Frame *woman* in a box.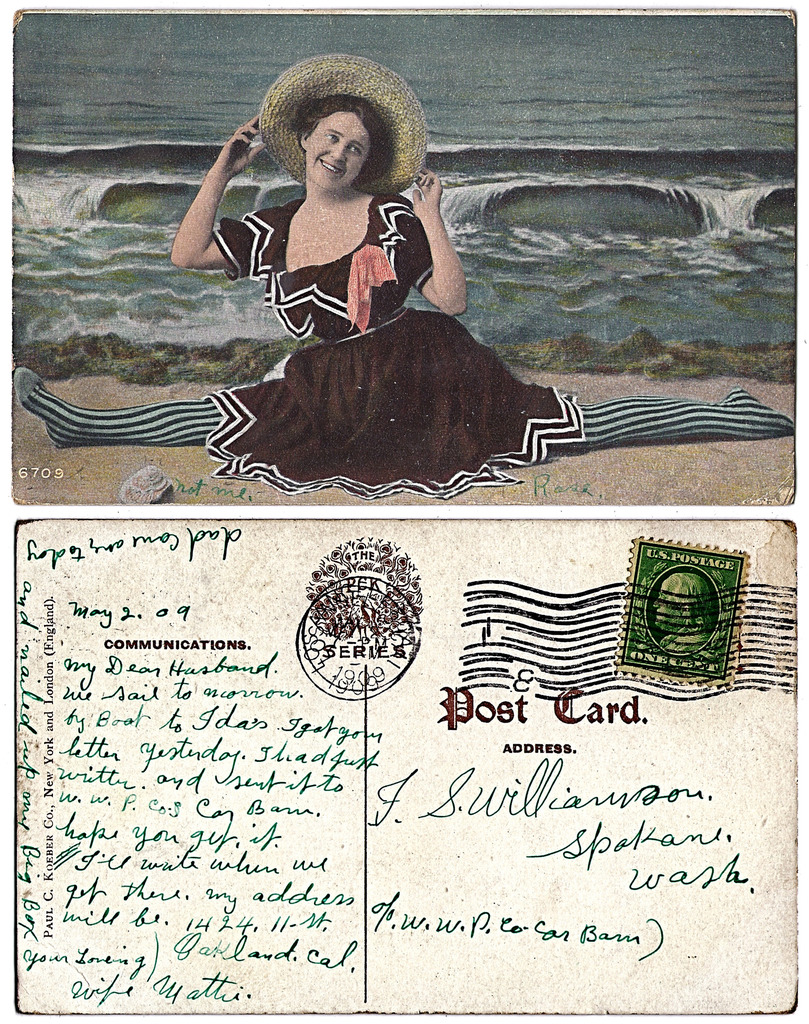
crop(211, 61, 459, 360).
